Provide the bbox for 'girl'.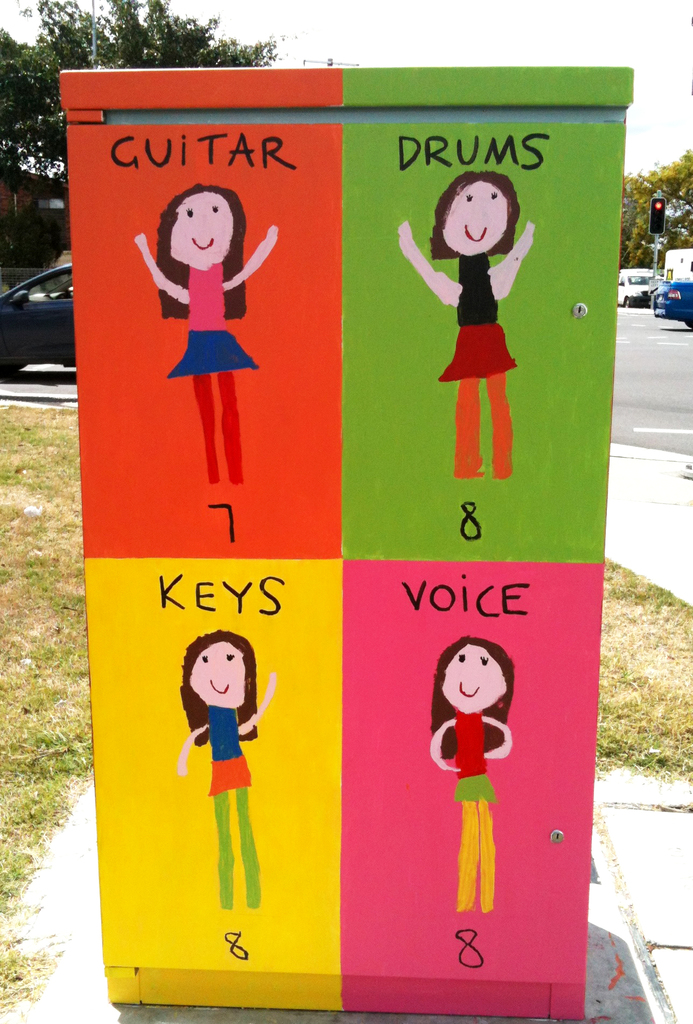
<region>429, 637, 514, 913</region>.
